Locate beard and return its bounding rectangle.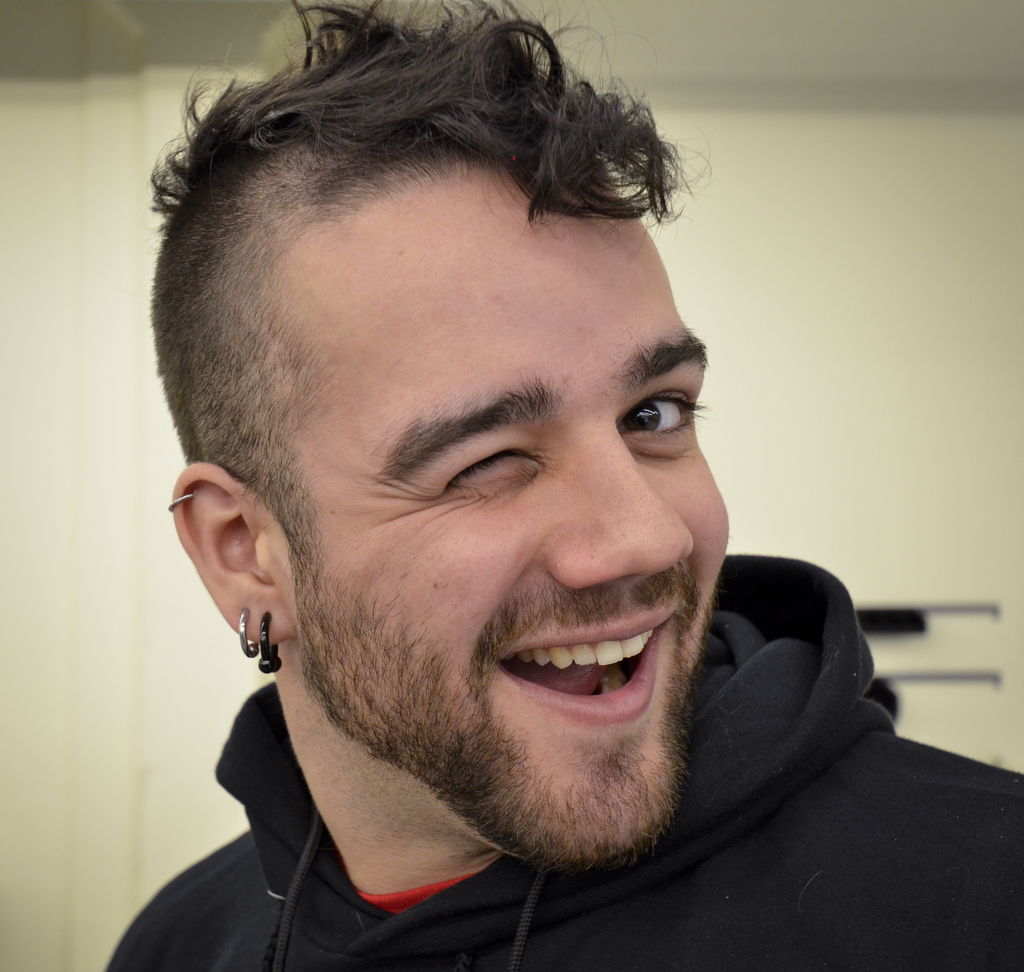
212 417 742 856.
